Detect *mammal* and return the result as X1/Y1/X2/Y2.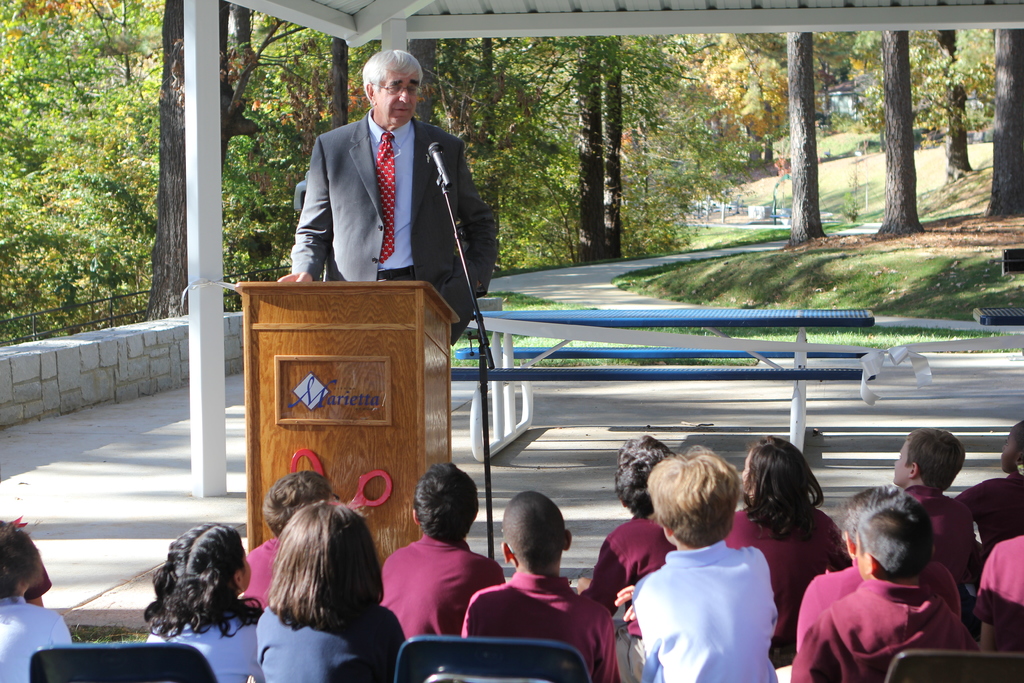
276/47/502/345.
